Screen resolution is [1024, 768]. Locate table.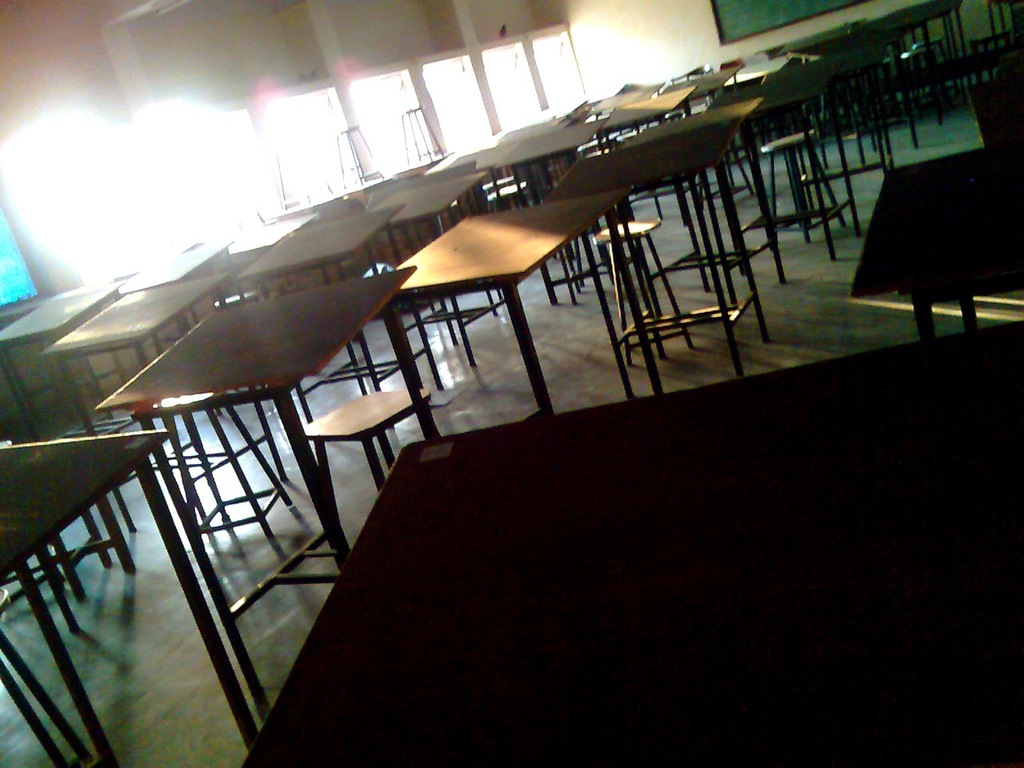
(left=617, top=94, right=786, bottom=278).
